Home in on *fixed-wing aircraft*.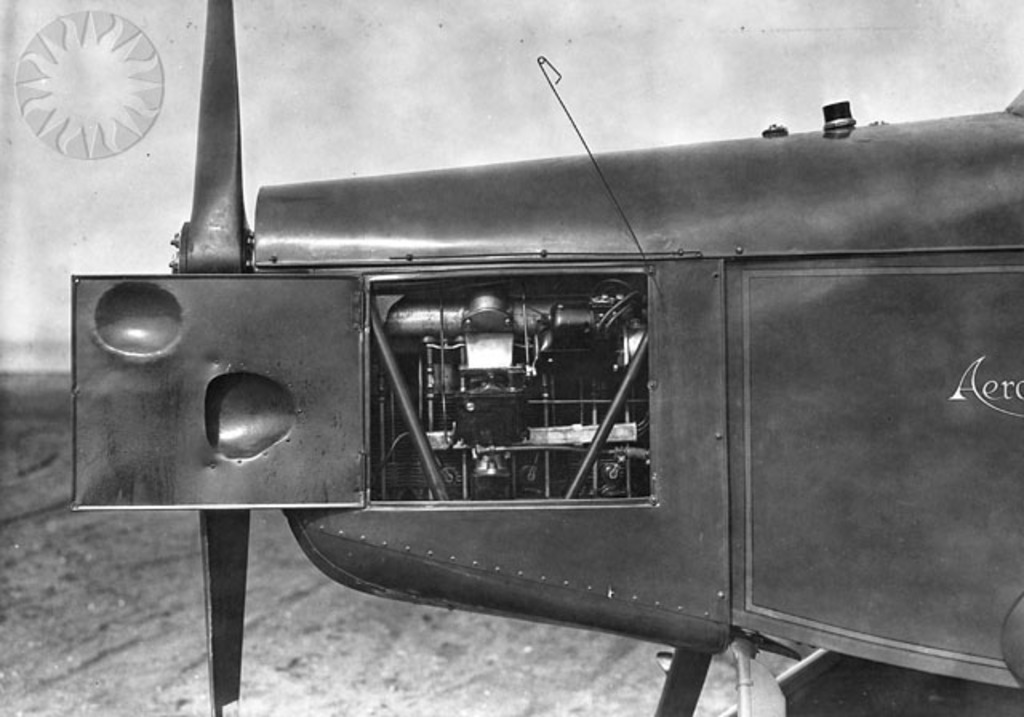
Homed in at region(69, 0, 1022, 715).
